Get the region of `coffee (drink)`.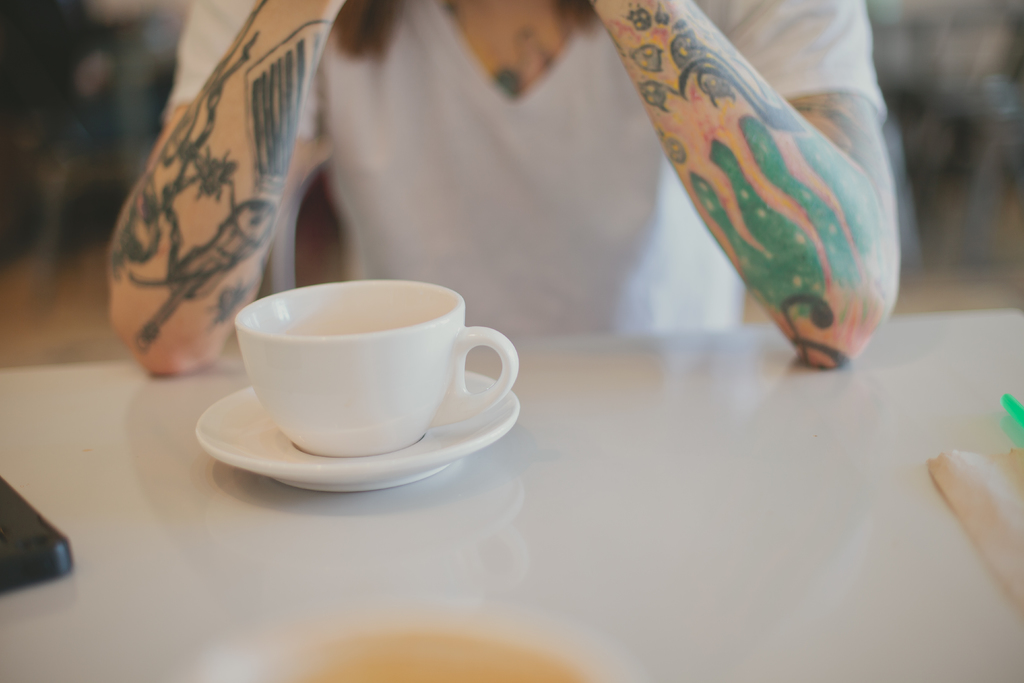
rect(219, 269, 502, 460).
